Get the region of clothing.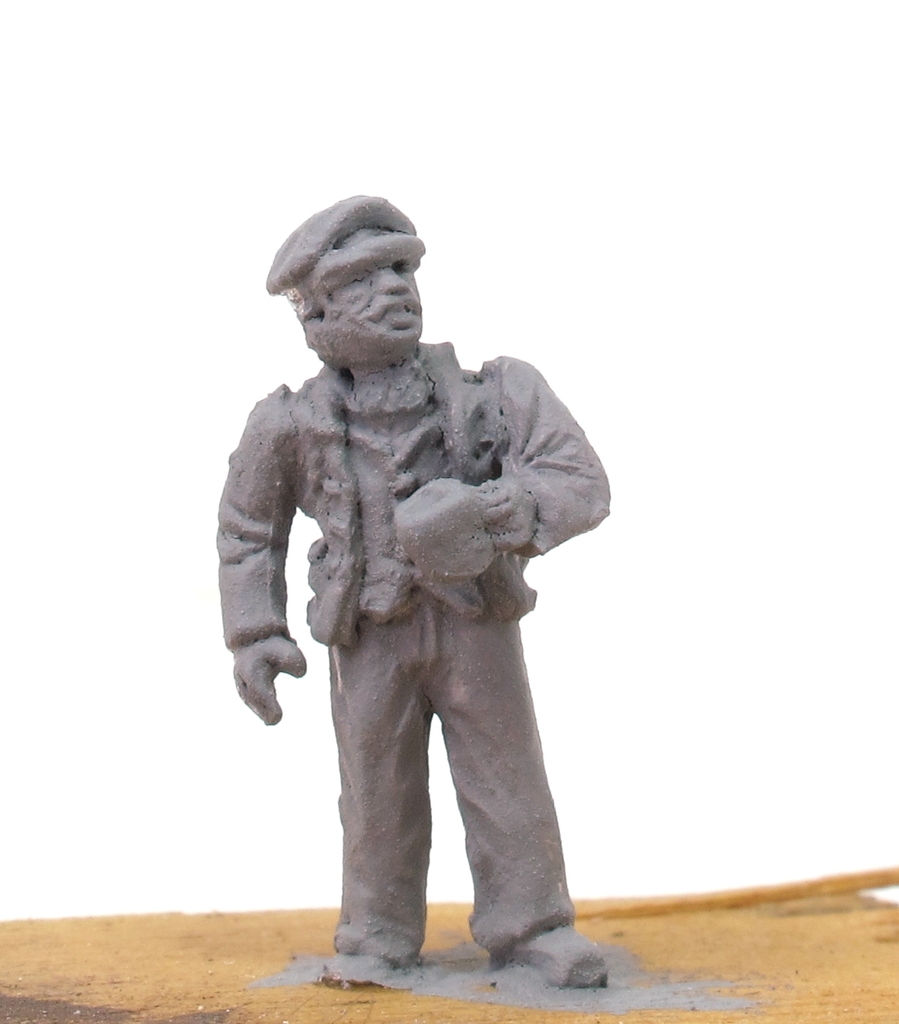
163,182,672,1009.
